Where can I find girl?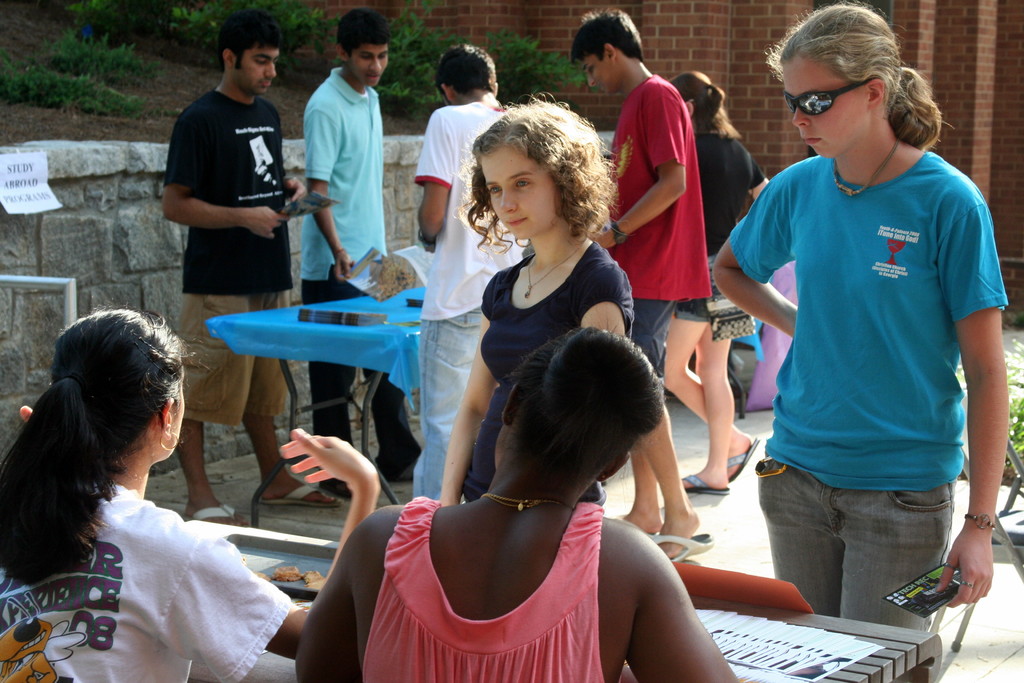
You can find it at crop(713, 10, 989, 634).
